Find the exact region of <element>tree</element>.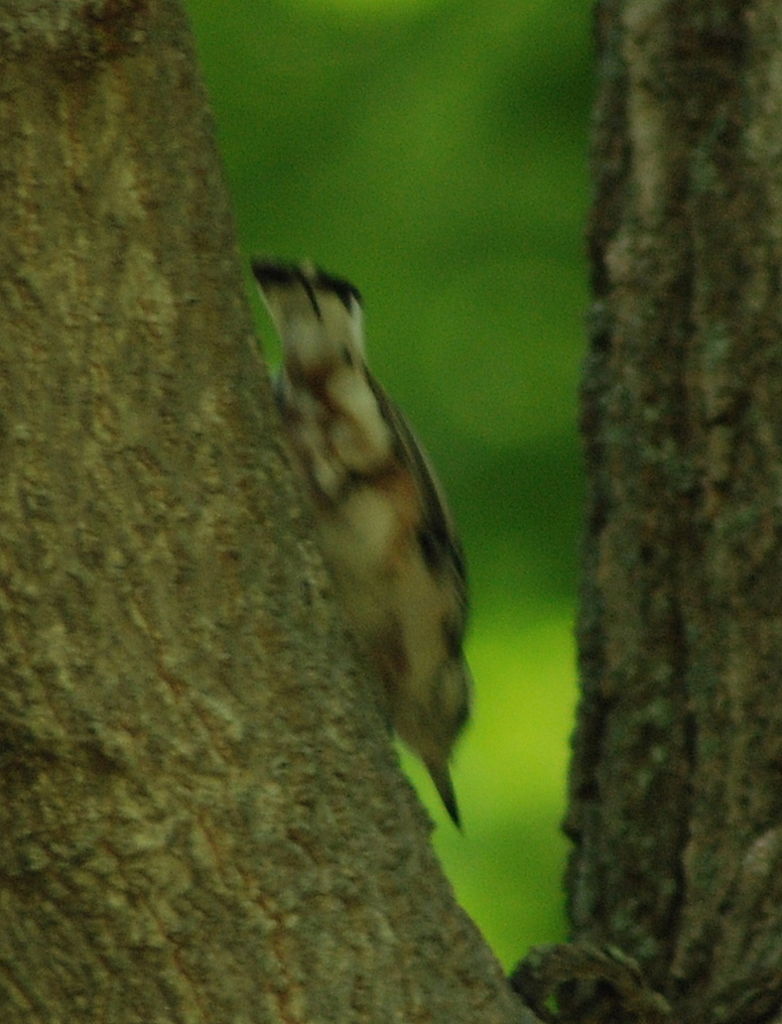
Exact region: BBox(14, 0, 781, 1022).
